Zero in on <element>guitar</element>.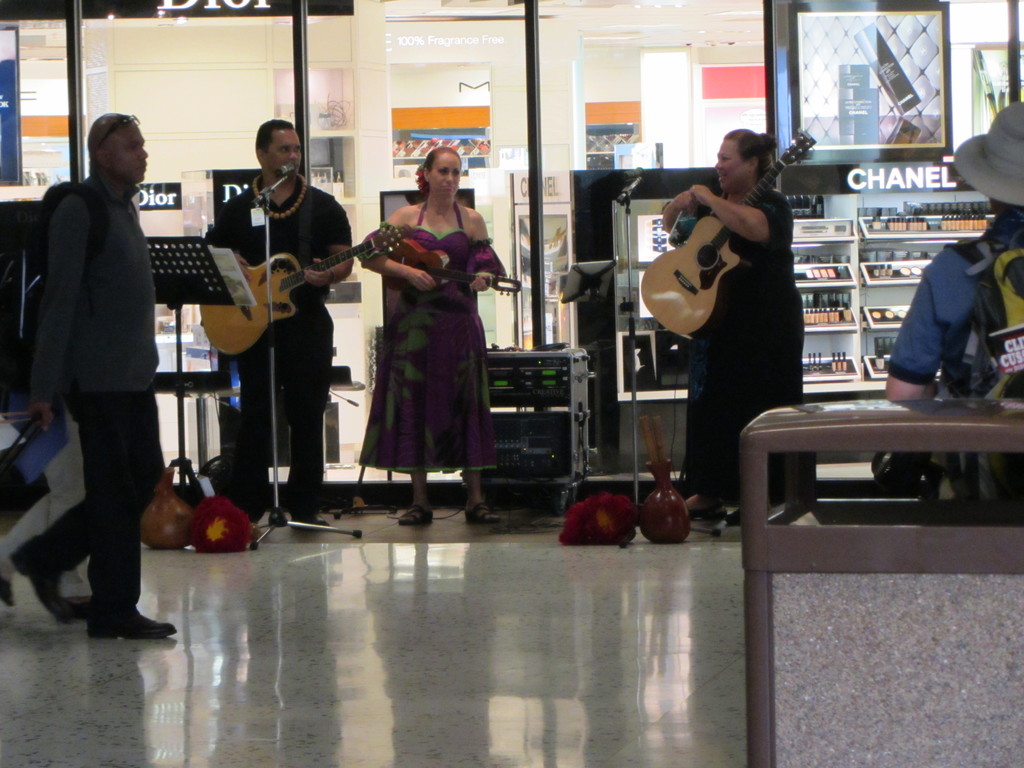
Zeroed in: <region>386, 239, 526, 300</region>.
